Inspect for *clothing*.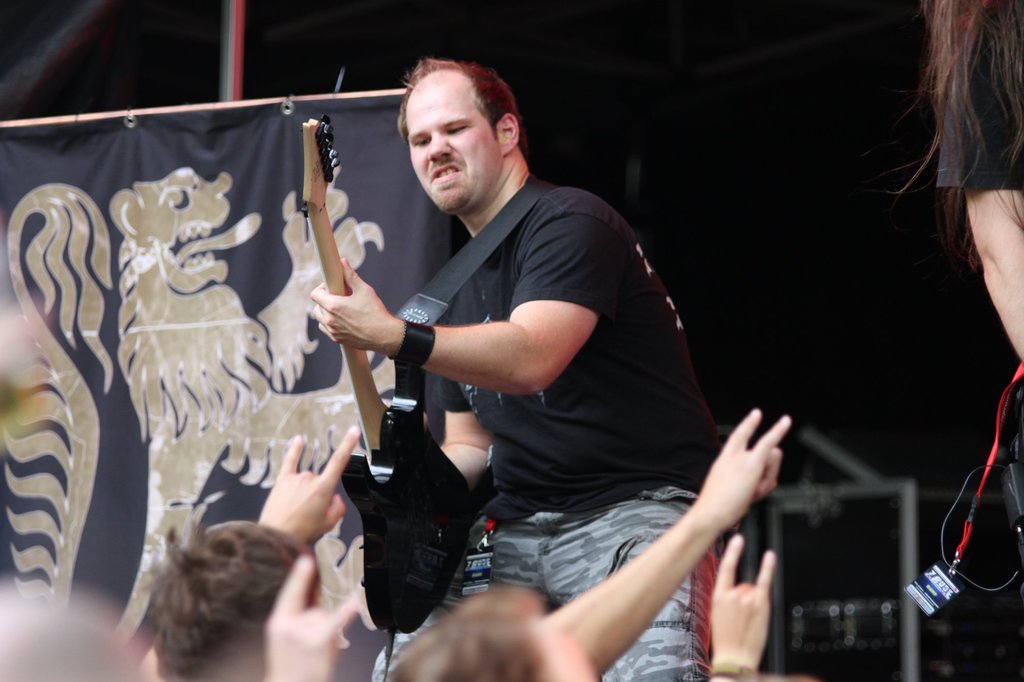
Inspection: x1=436, y1=186, x2=726, y2=677.
